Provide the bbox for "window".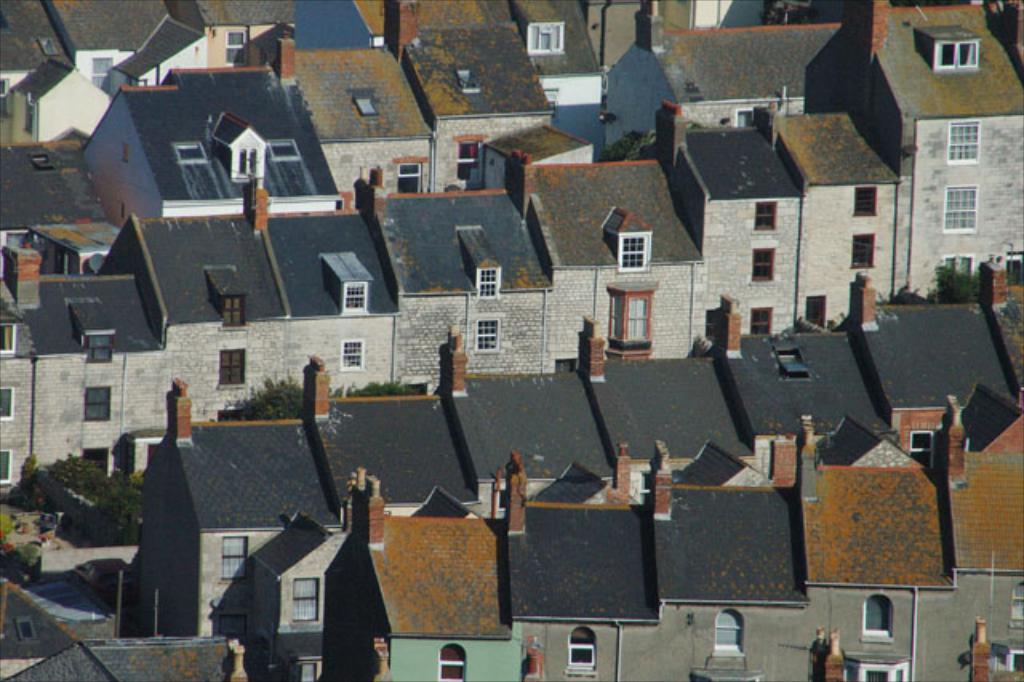
bbox=(0, 448, 11, 480).
